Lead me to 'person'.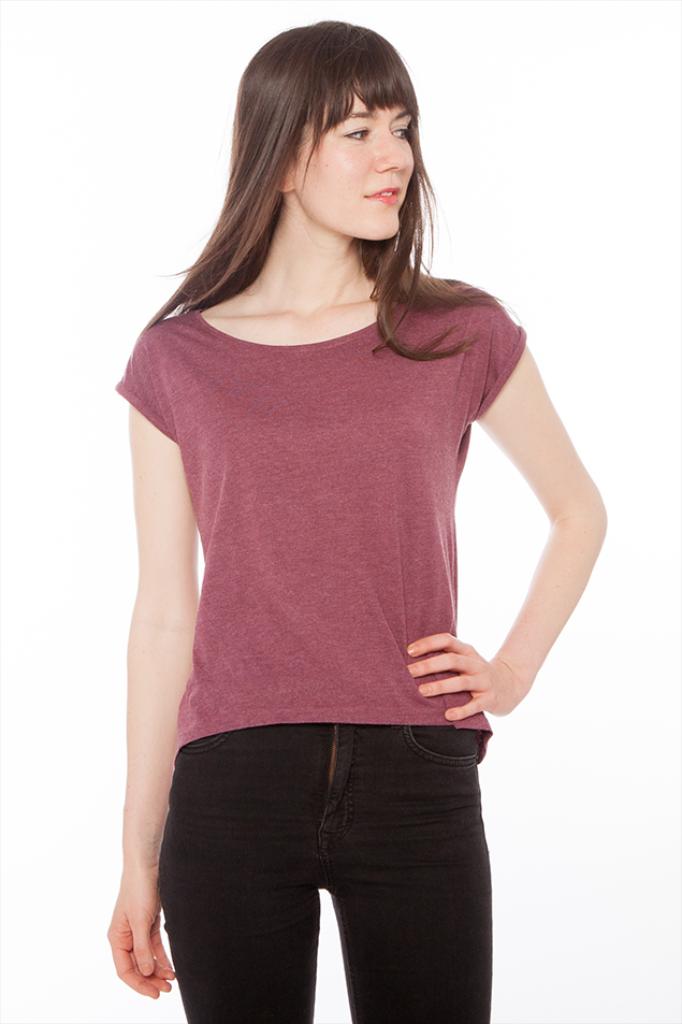
Lead to {"left": 99, "top": 17, "right": 609, "bottom": 1020}.
